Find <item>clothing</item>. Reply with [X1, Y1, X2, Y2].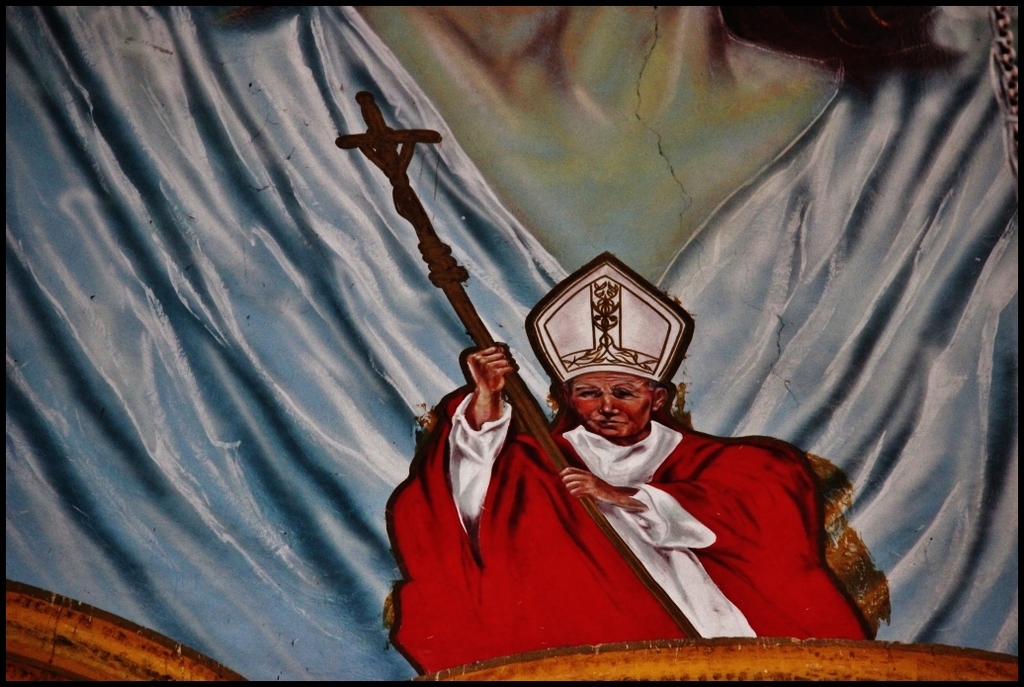
[0, 0, 1023, 686].
